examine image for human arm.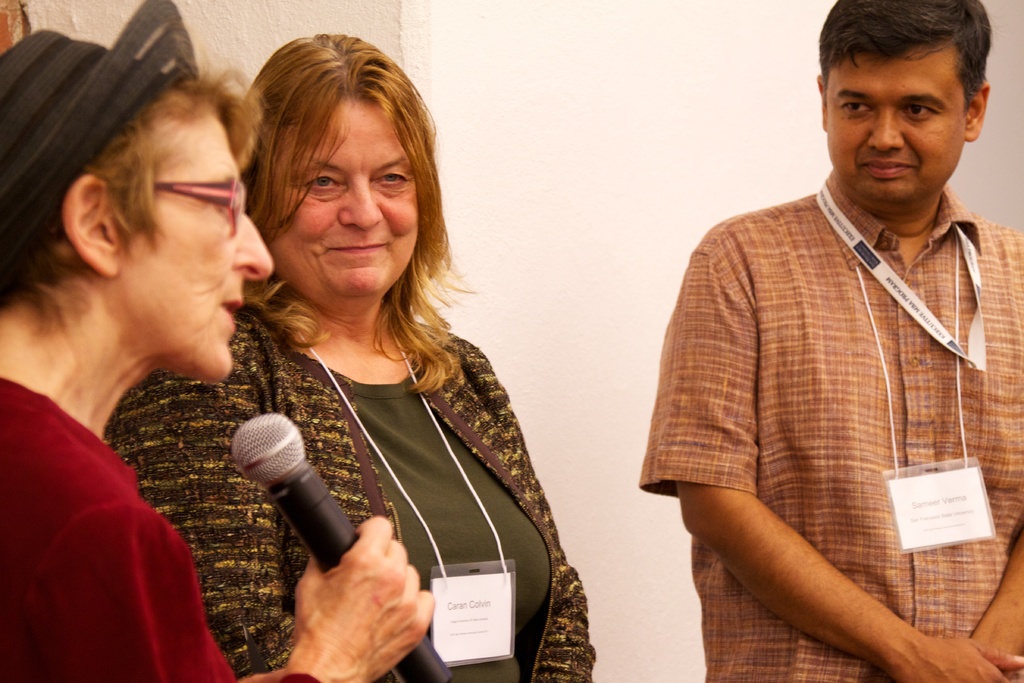
Examination result: region(492, 352, 591, 682).
